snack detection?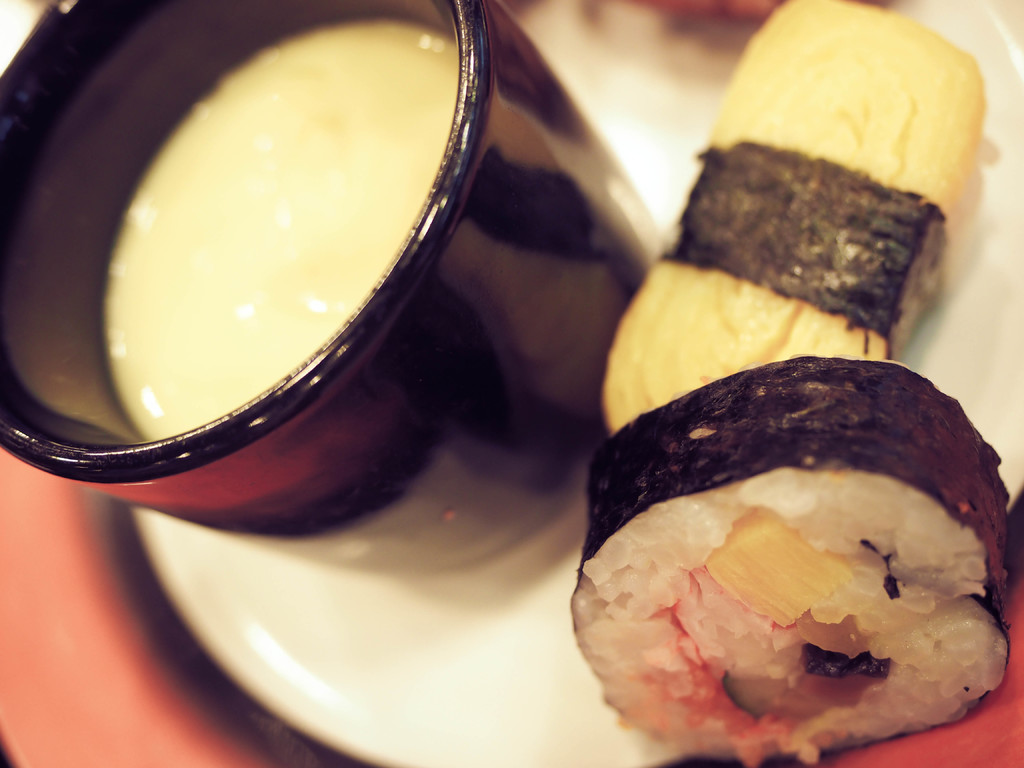
bbox(613, 0, 977, 437)
